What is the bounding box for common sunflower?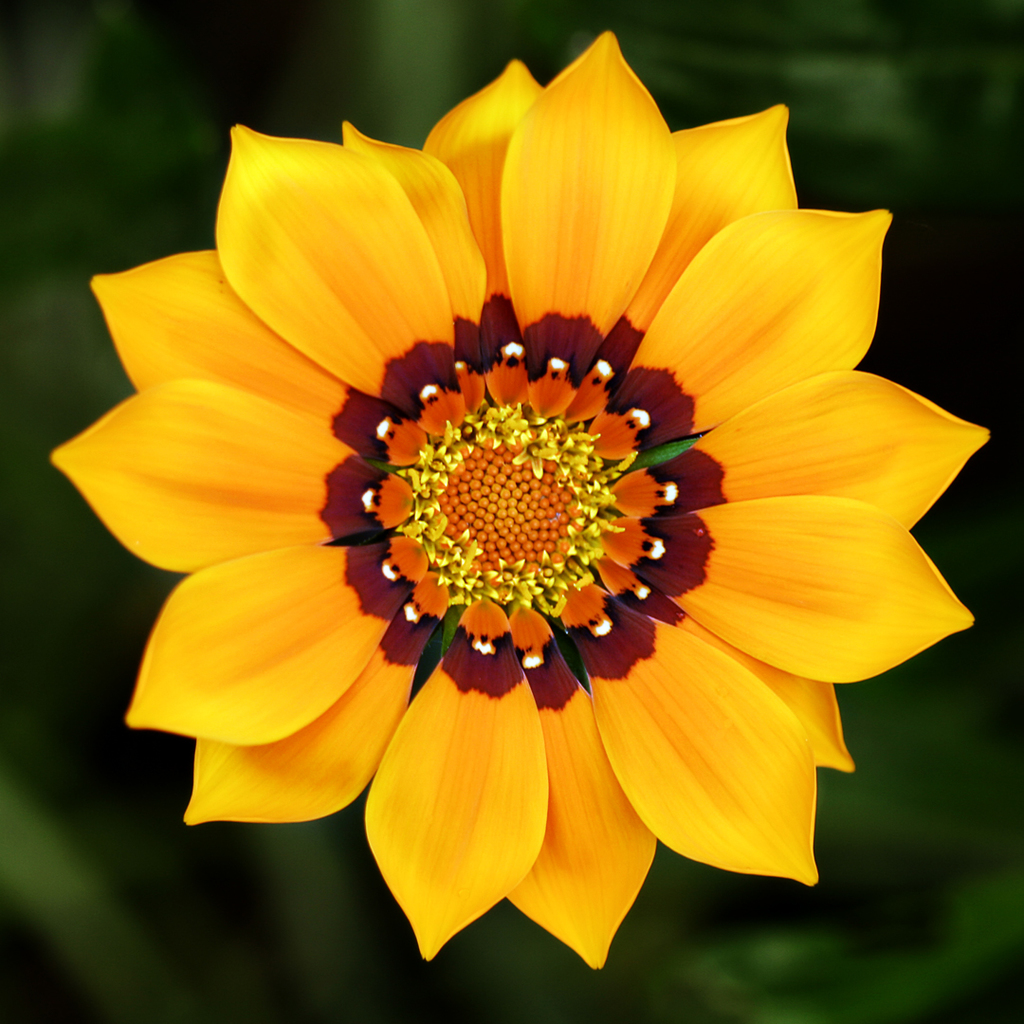
Rect(47, 30, 993, 974).
